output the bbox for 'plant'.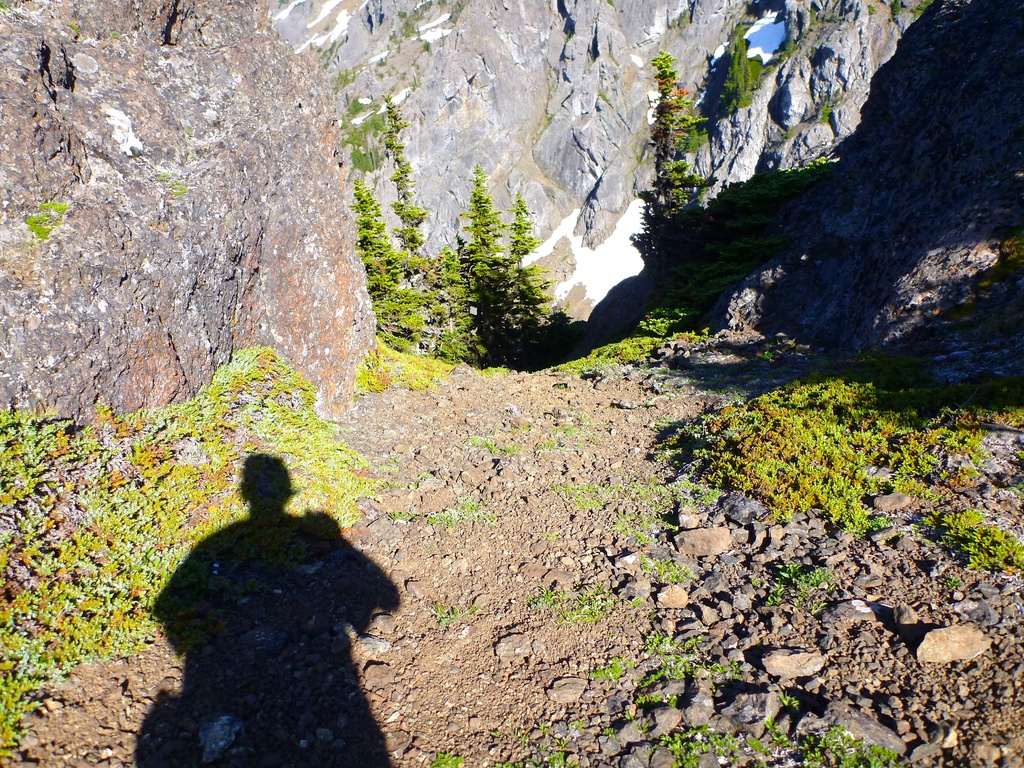
Rect(796, 593, 810, 608).
